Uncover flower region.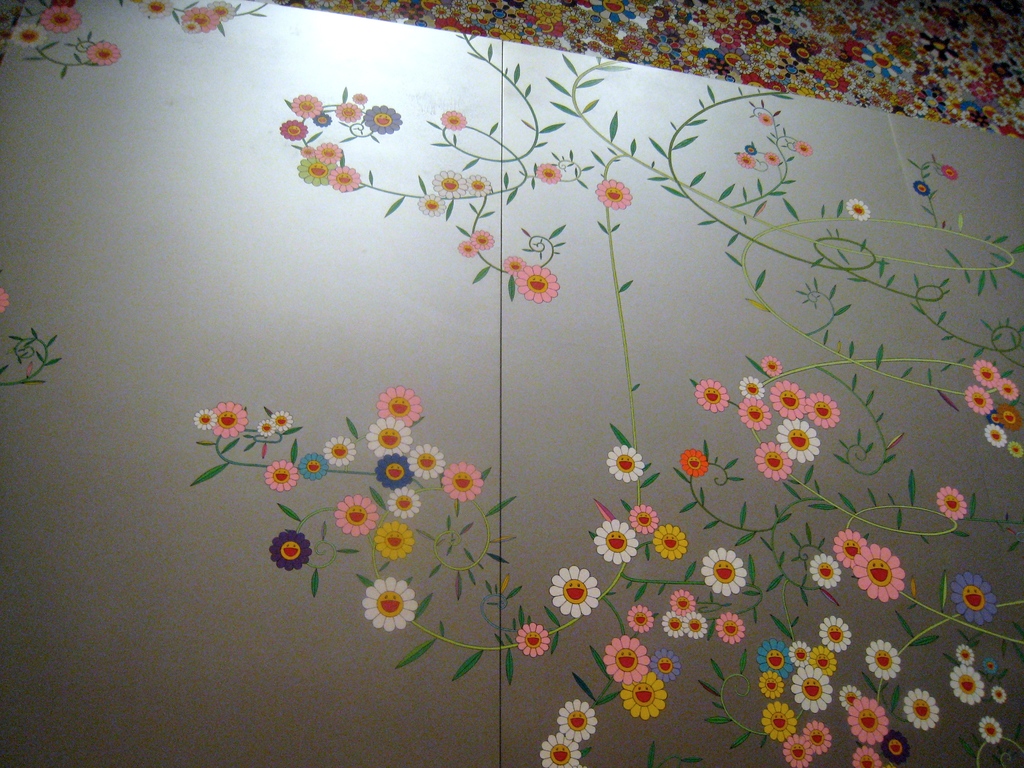
Uncovered: 332:490:380:537.
